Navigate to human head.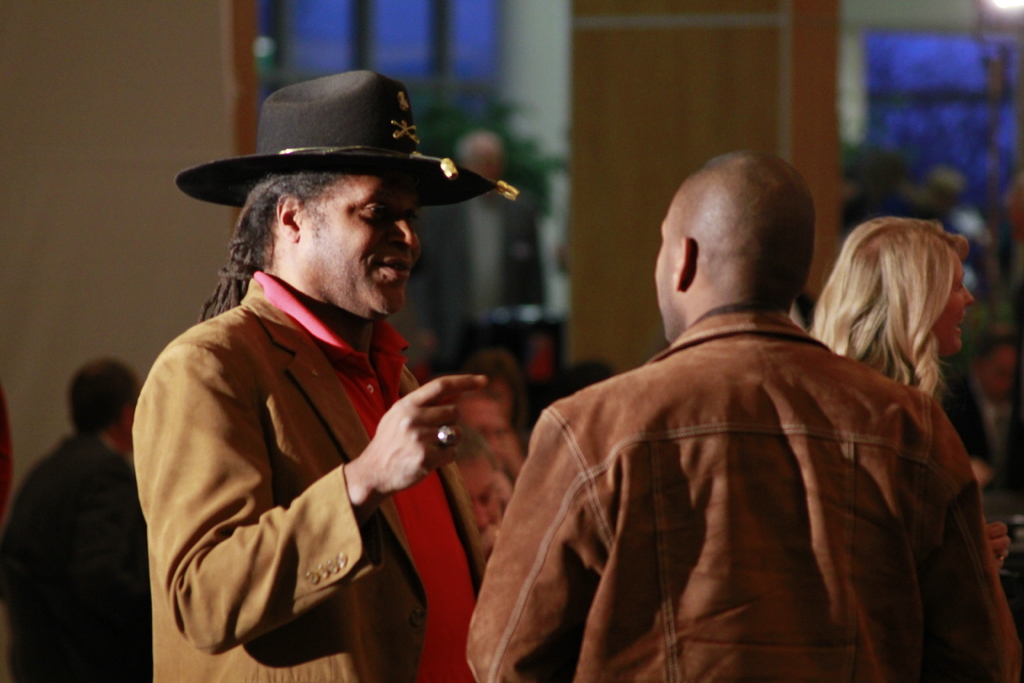
Navigation target: (829, 215, 976, 362).
